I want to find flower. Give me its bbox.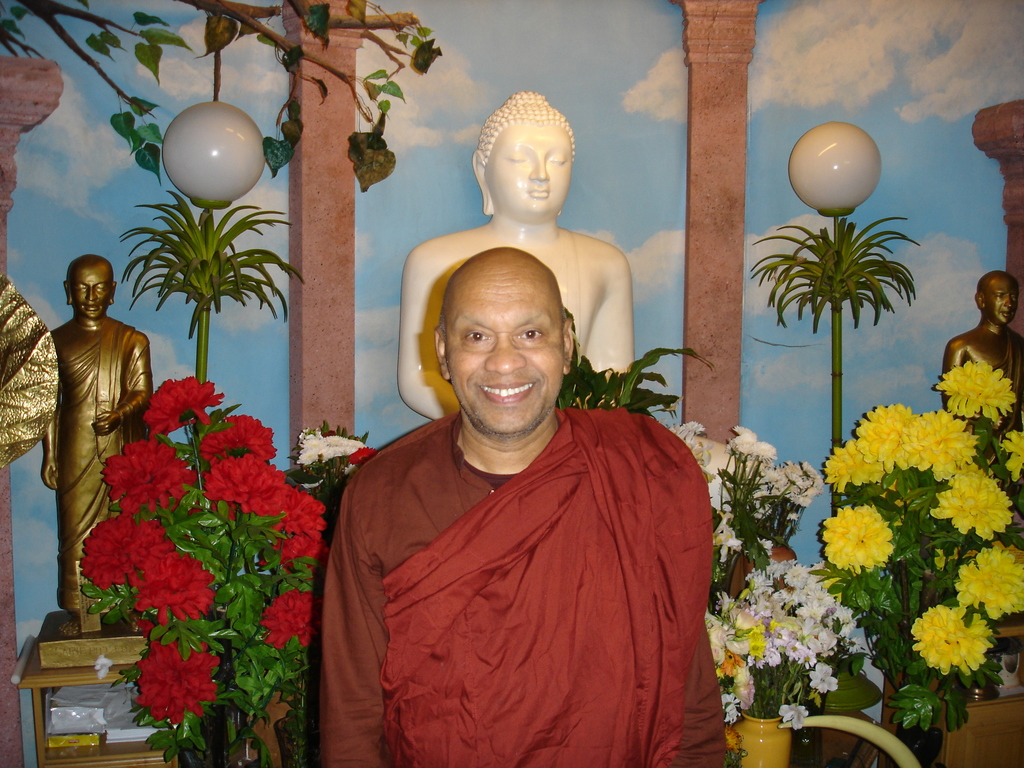
[256, 584, 313, 654].
